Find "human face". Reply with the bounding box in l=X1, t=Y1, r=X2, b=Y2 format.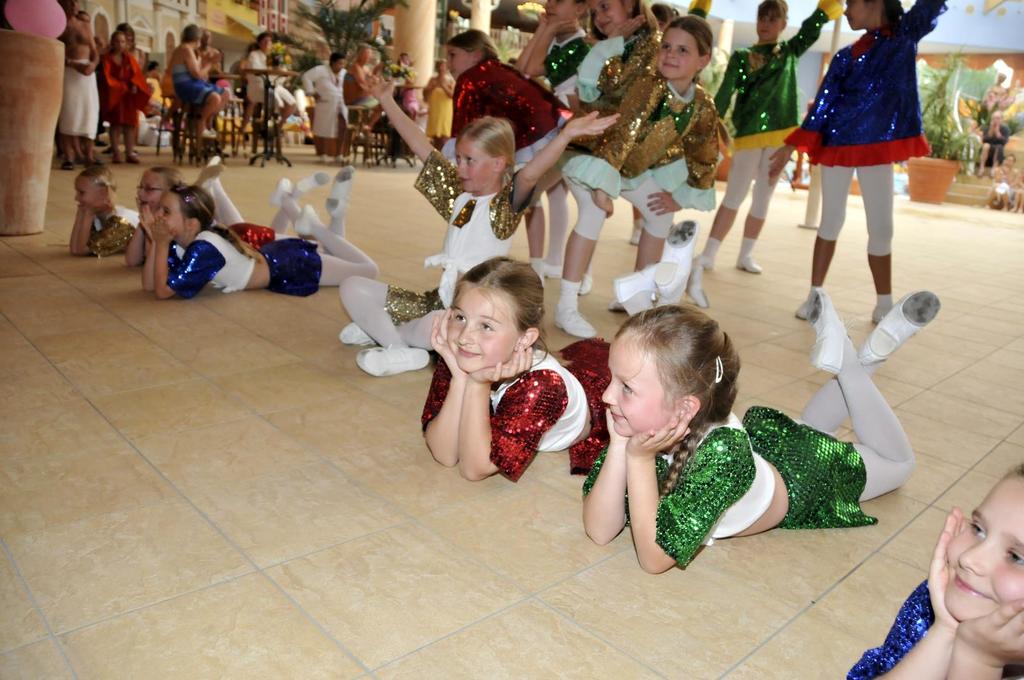
l=333, t=61, r=342, b=72.
